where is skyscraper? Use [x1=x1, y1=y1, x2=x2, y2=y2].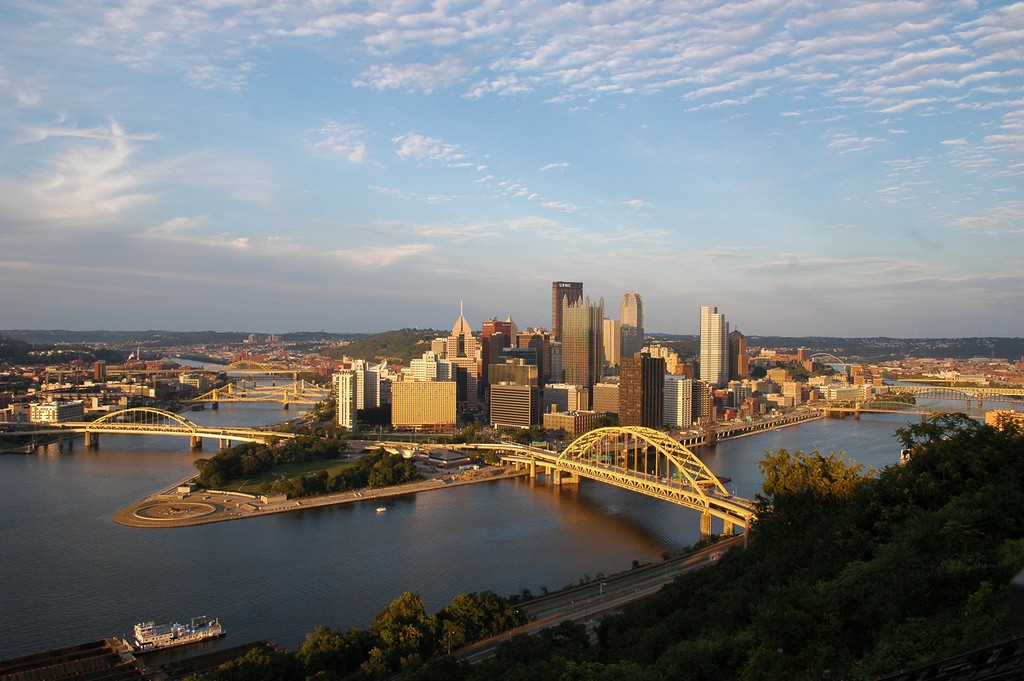
[x1=440, y1=296, x2=484, y2=366].
